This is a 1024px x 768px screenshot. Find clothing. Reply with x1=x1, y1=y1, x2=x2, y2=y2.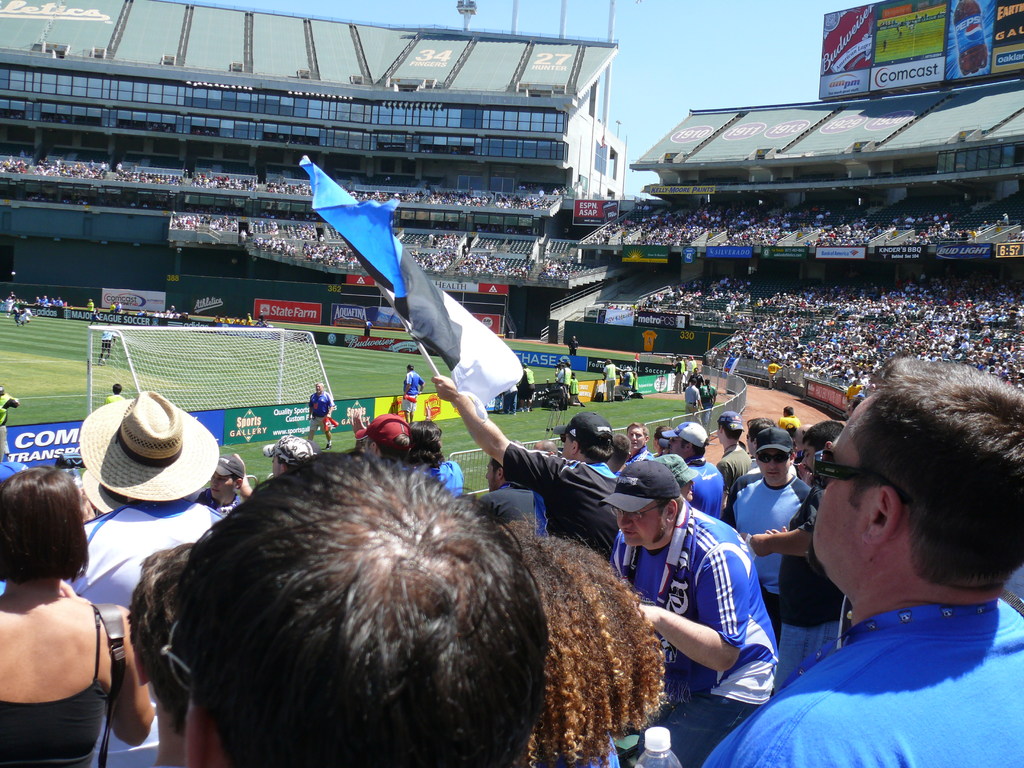
x1=713, y1=471, x2=823, y2=614.
